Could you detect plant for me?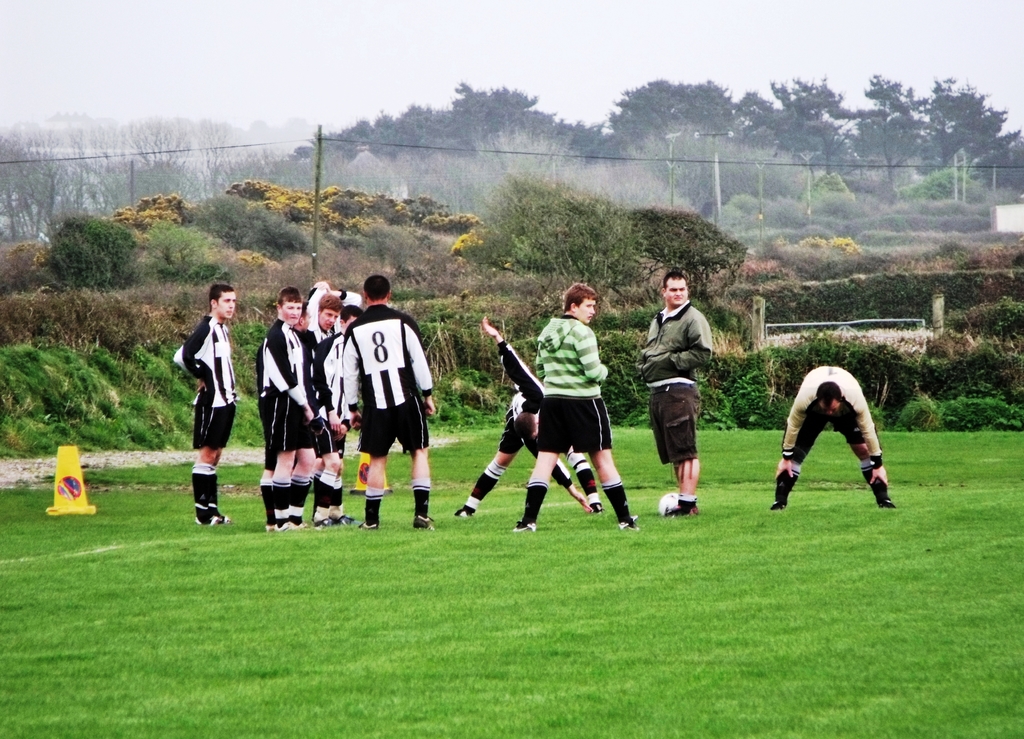
Detection result: (left=760, top=270, right=1023, bottom=338).
